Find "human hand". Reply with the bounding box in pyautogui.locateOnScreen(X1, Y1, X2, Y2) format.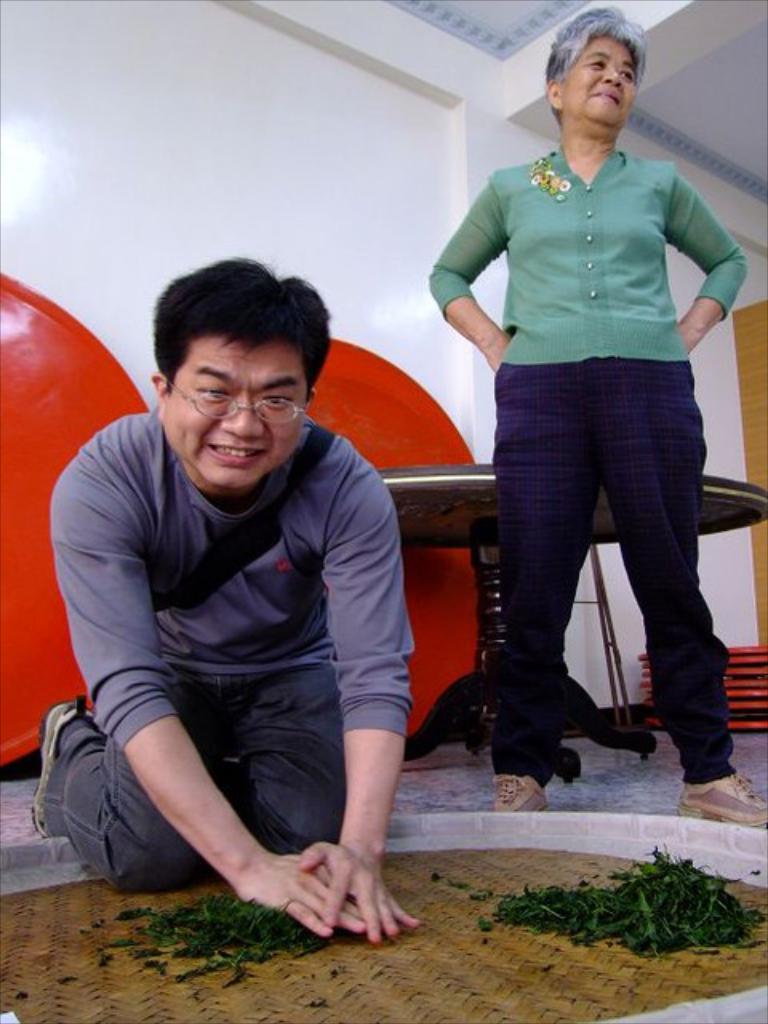
pyautogui.locateOnScreen(677, 325, 701, 355).
